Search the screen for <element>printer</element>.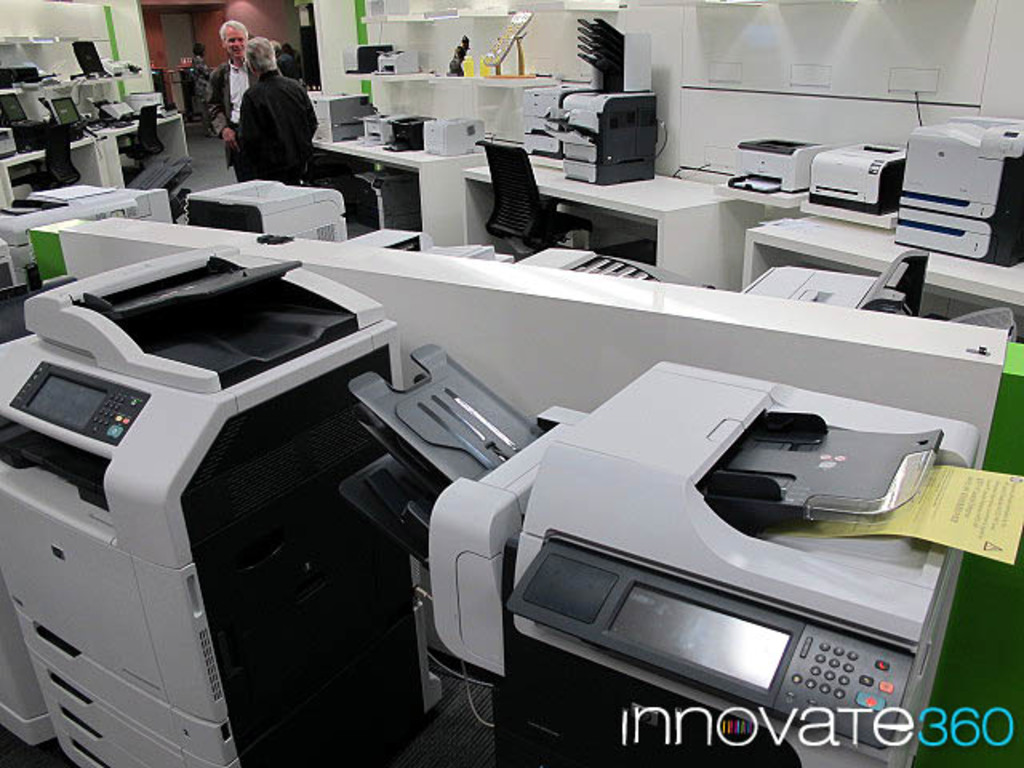
Found at (left=528, top=85, right=656, bottom=189).
